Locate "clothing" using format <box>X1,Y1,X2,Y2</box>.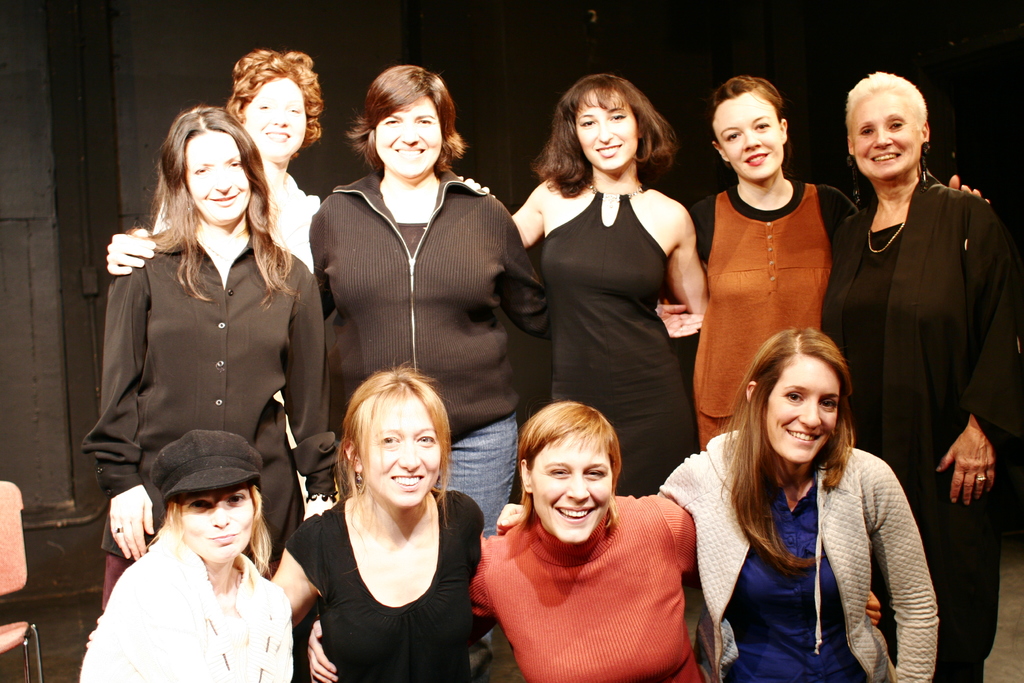
<box>473,493,701,682</box>.
